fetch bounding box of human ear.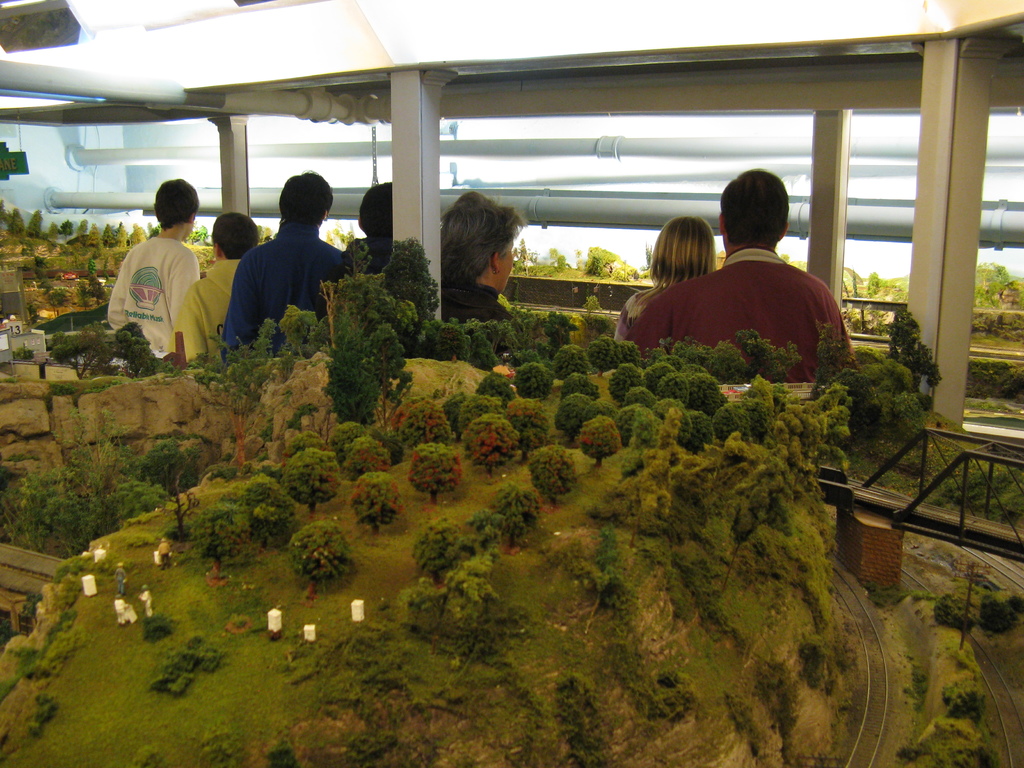
Bbox: box=[191, 212, 196, 228].
